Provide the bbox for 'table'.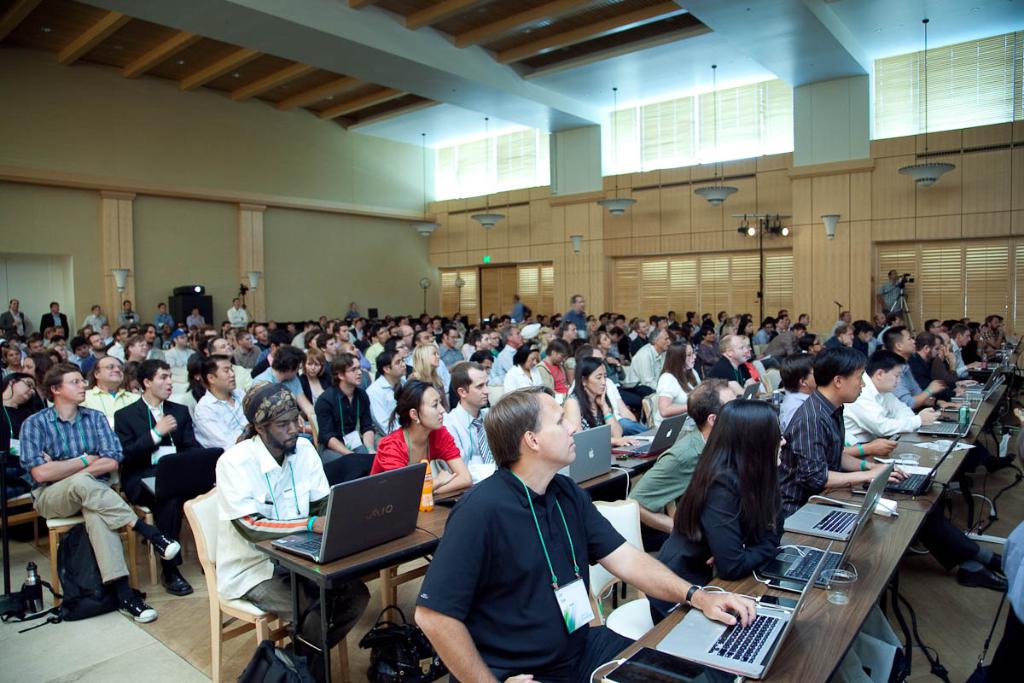
(left=601, top=428, right=975, bottom=682).
